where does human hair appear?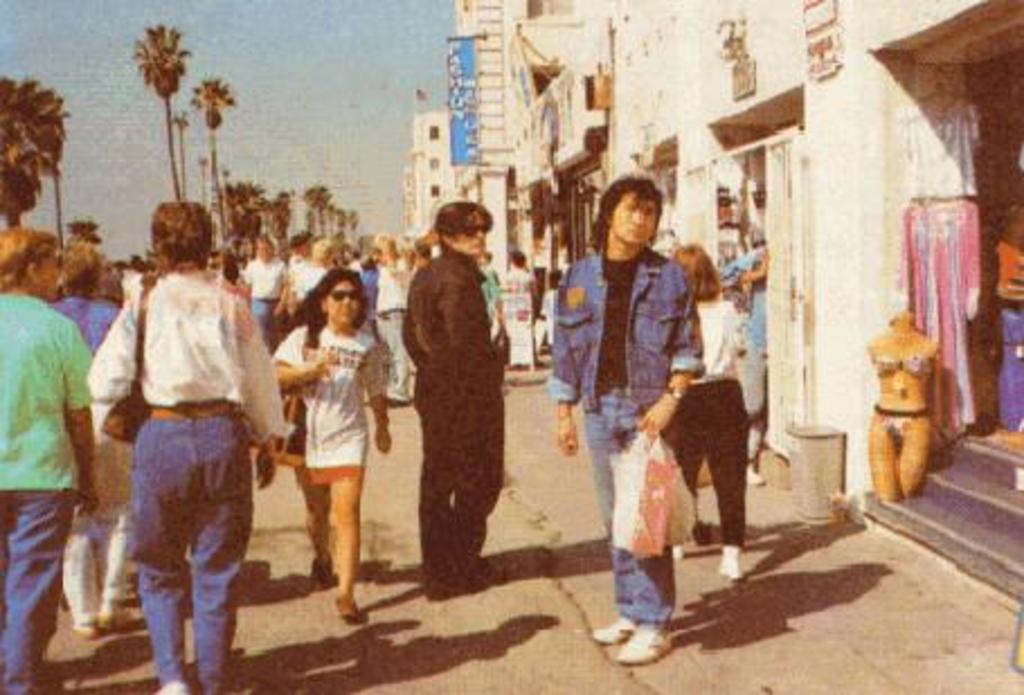
Appears at 434 200 497 229.
